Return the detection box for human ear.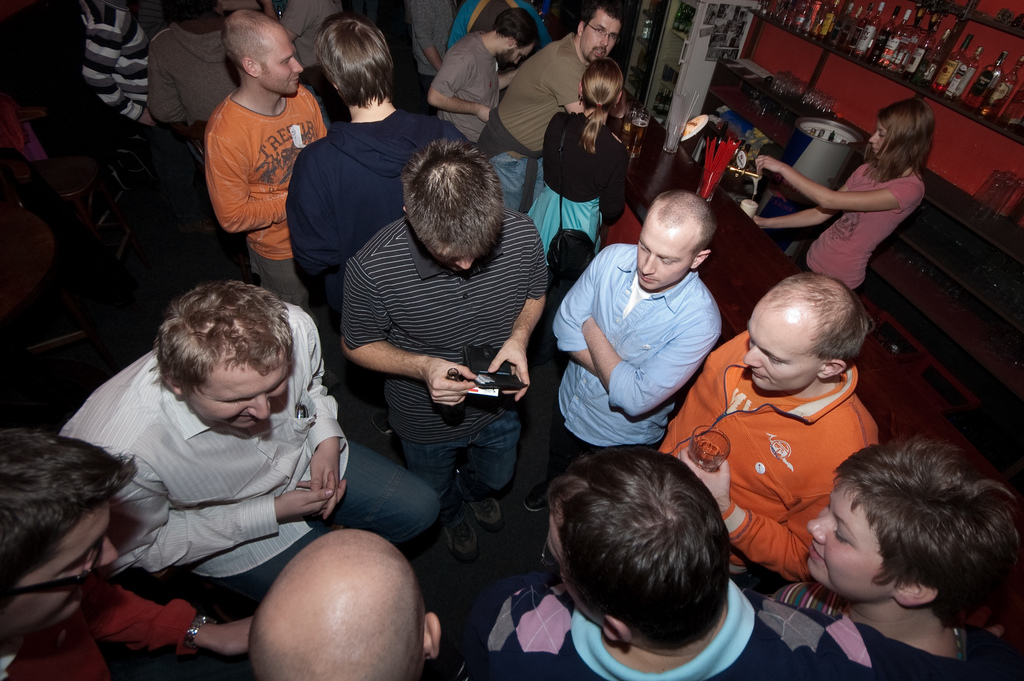
pyautogui.locateOnScreen(166, 377, 189, 399).
